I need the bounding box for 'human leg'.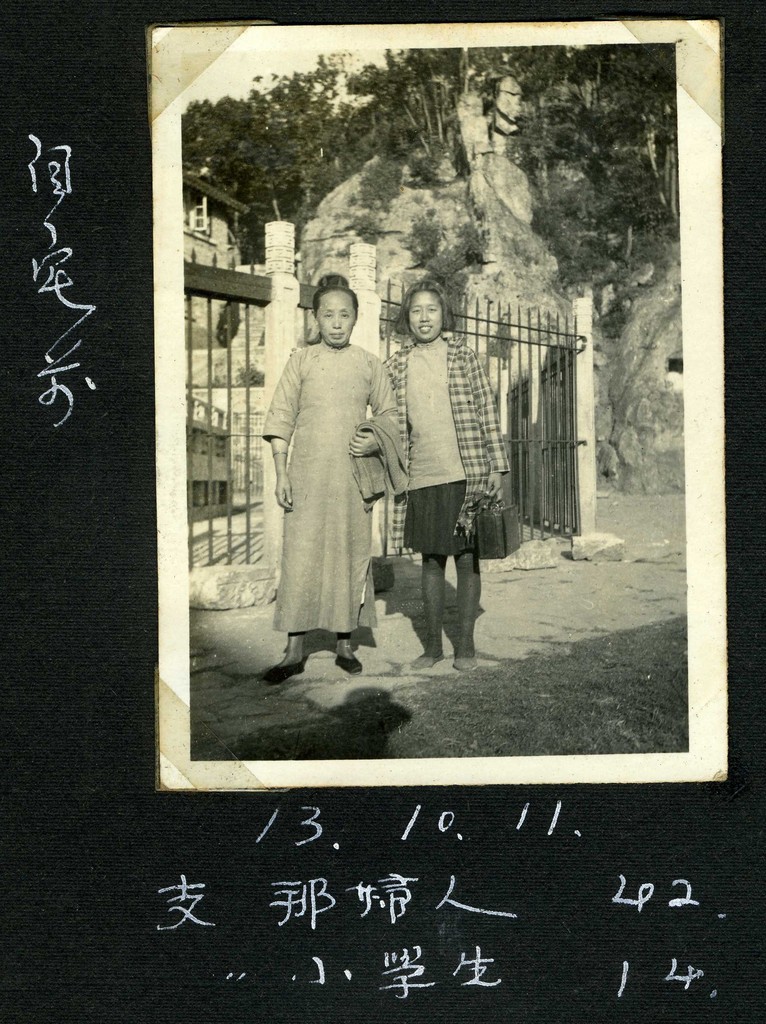
Here it is: 459/476/486/675.
